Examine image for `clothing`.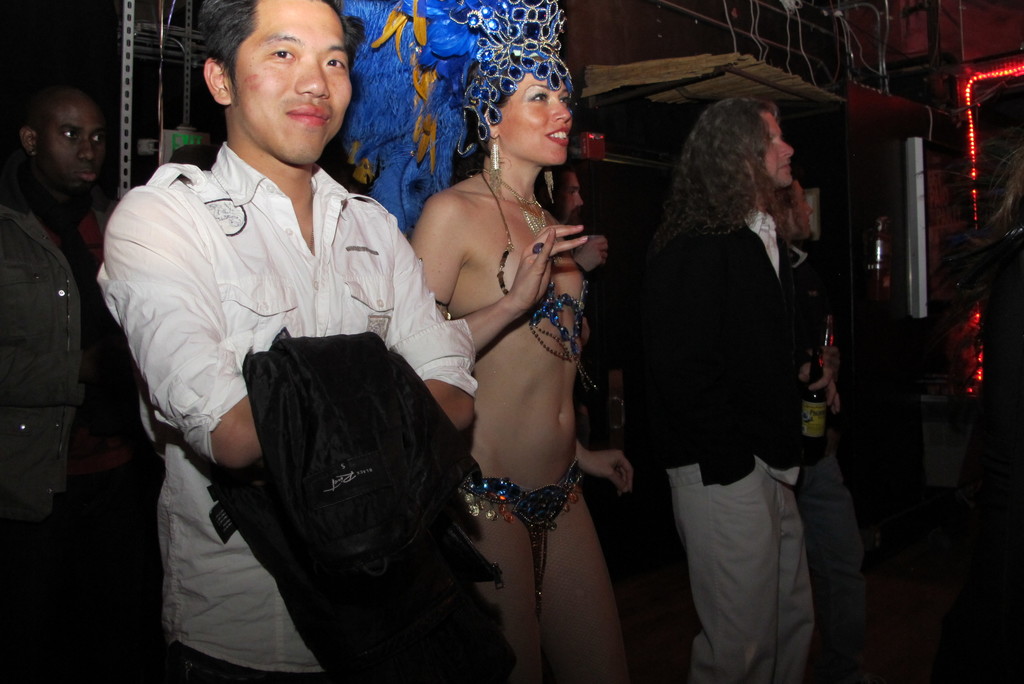
Examination result: BBox(470, 470, 582, 578).
